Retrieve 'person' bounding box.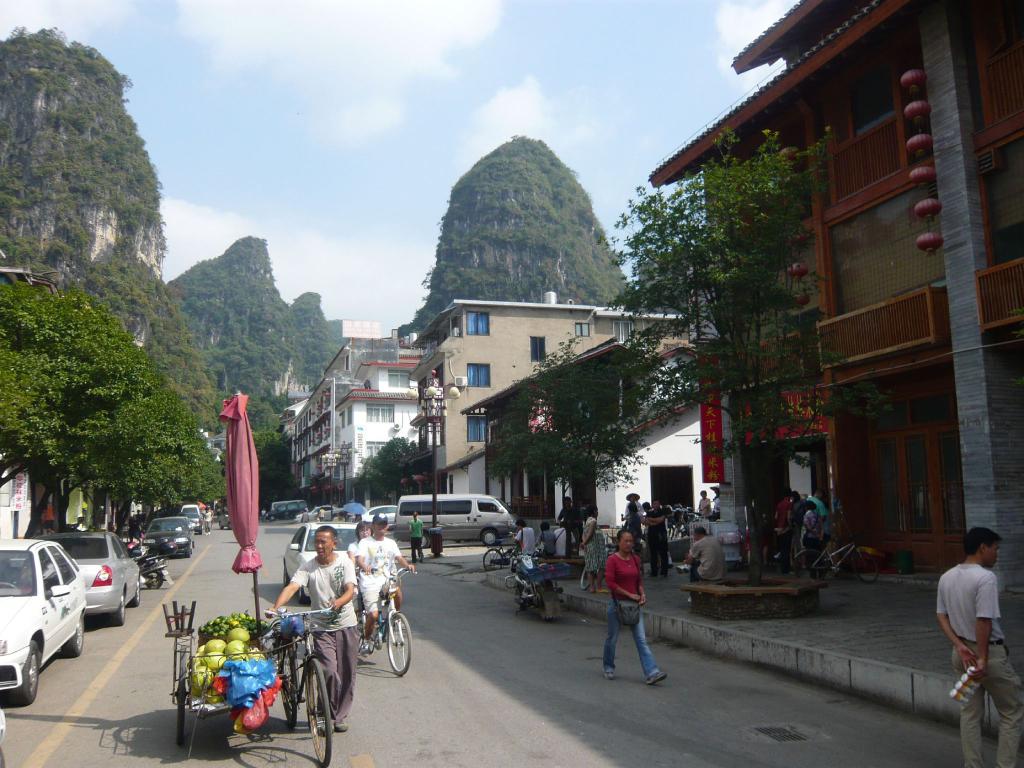
Bounding box: l=345, t=521, r=372, b=561.
